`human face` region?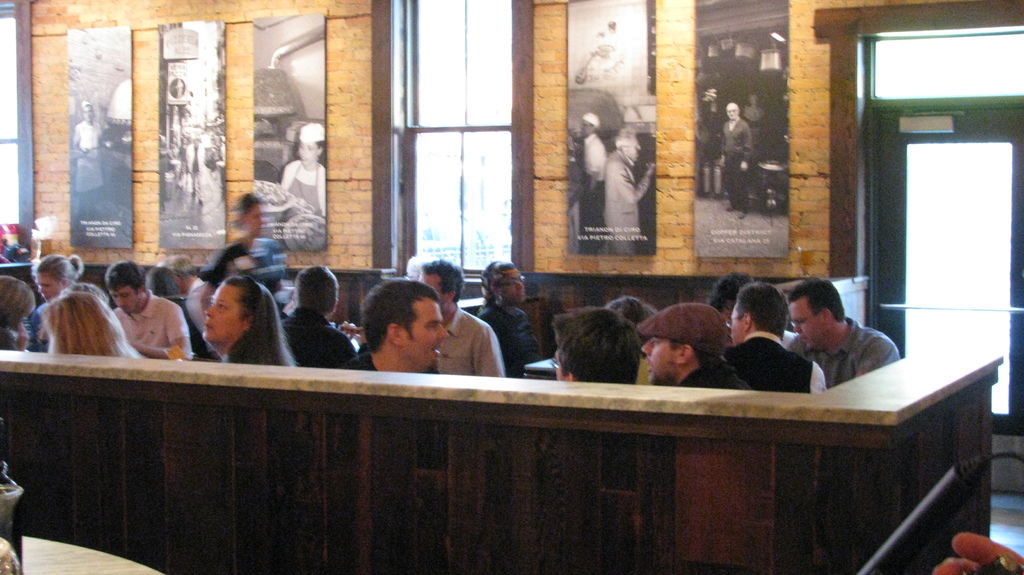
crop(724, 305, 750, 347)
